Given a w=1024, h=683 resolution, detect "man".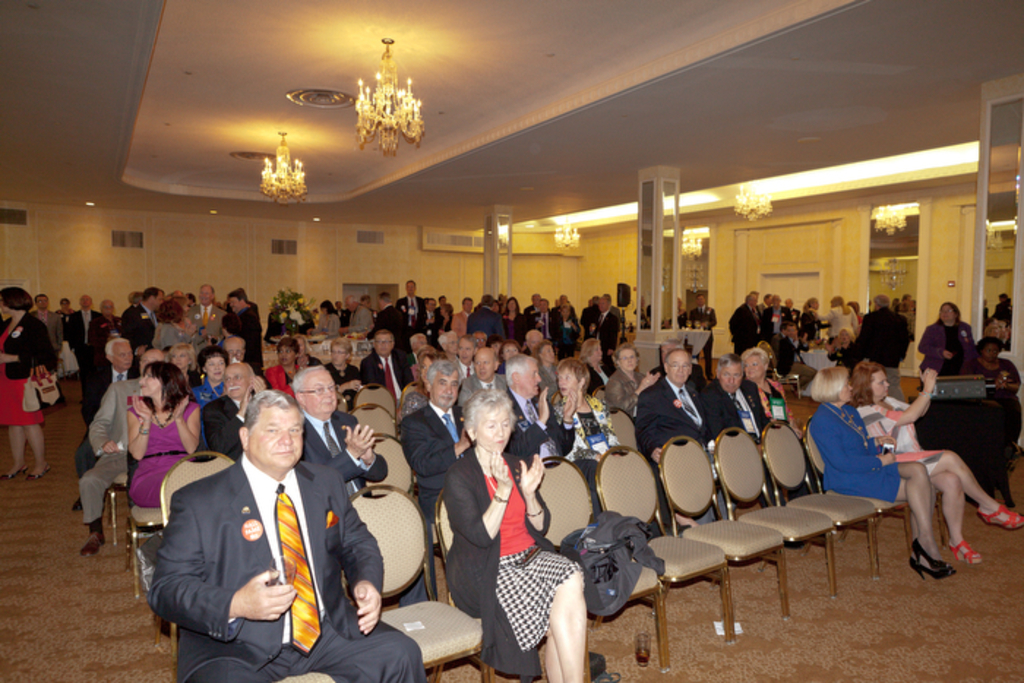
[x1=97, y1=297, x2=117, y2=325].
